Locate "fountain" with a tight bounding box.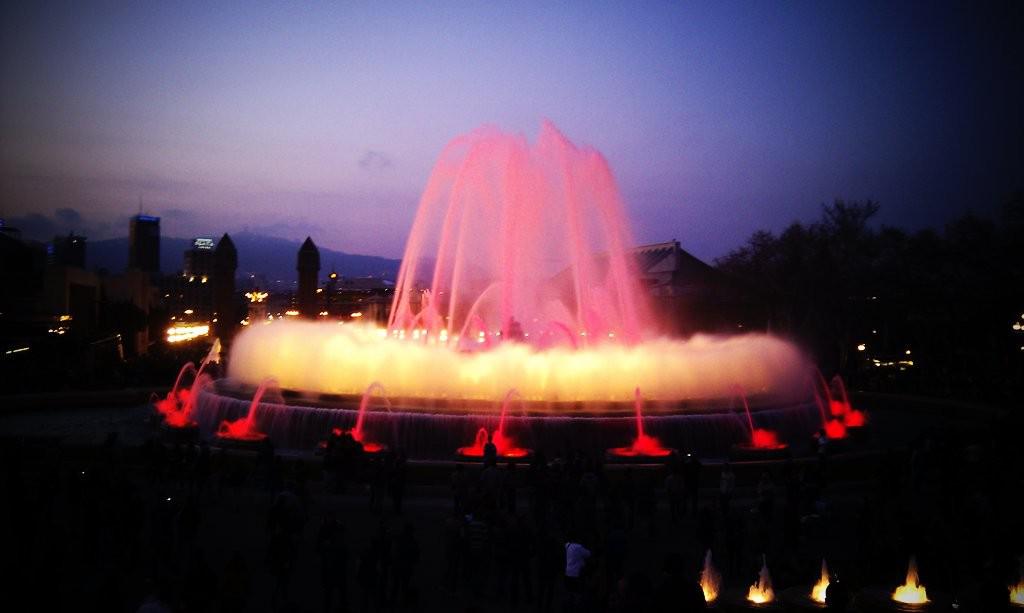
rect(145, 106, 886, 474).
